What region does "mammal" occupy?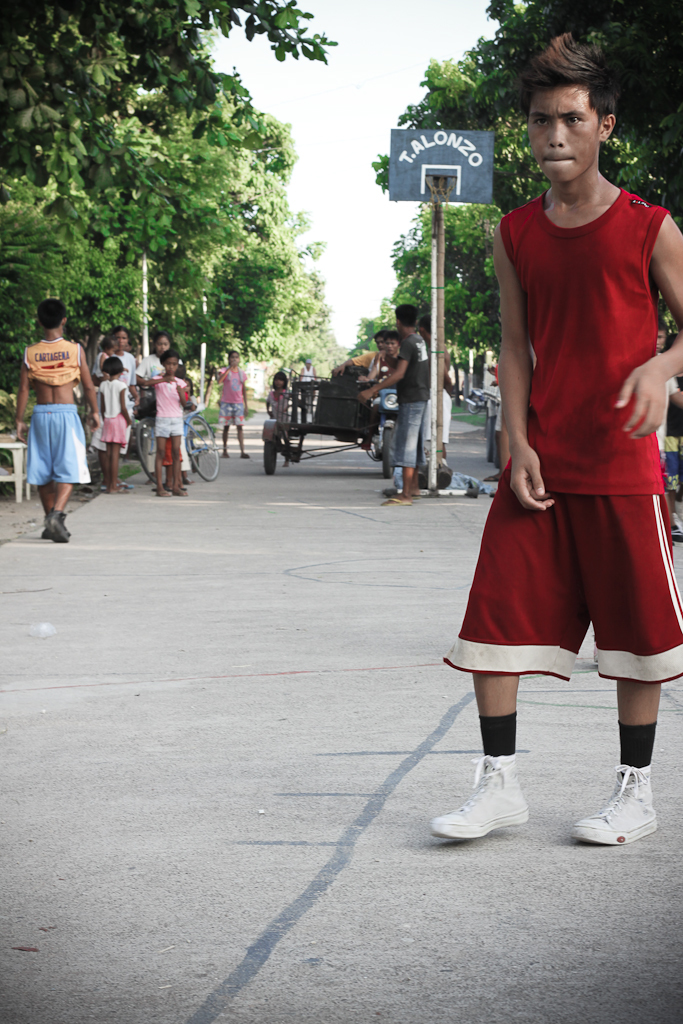
box=[392, 464, 486, 498].
